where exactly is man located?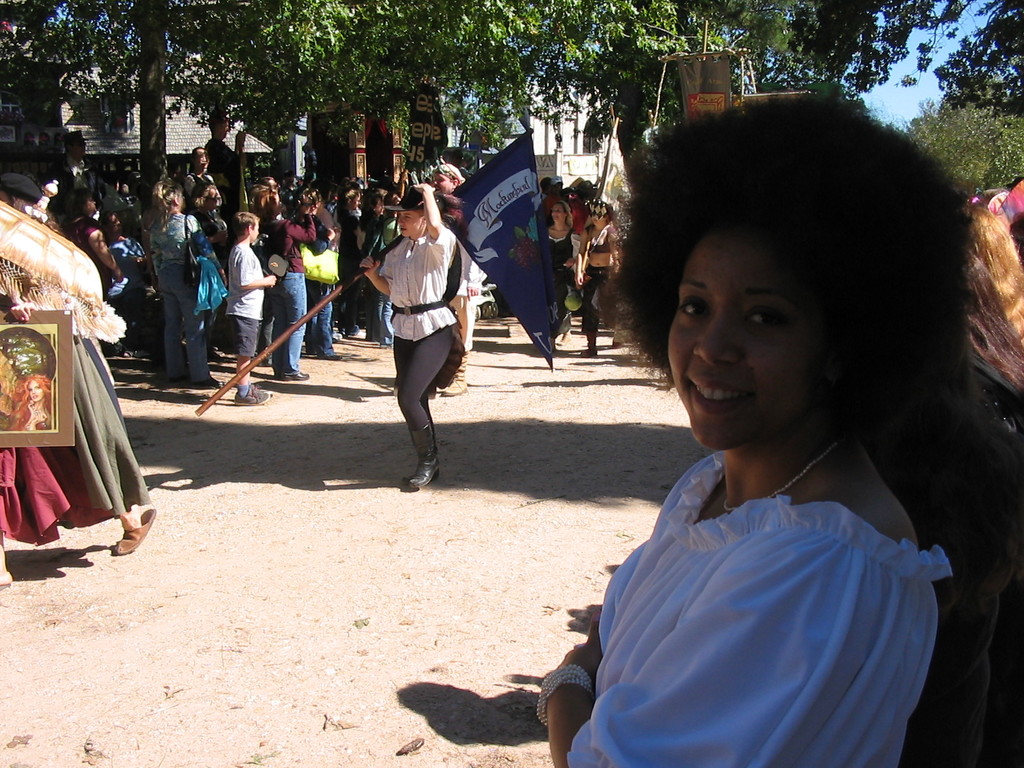
Its bounding box is 542/173/564/217.
